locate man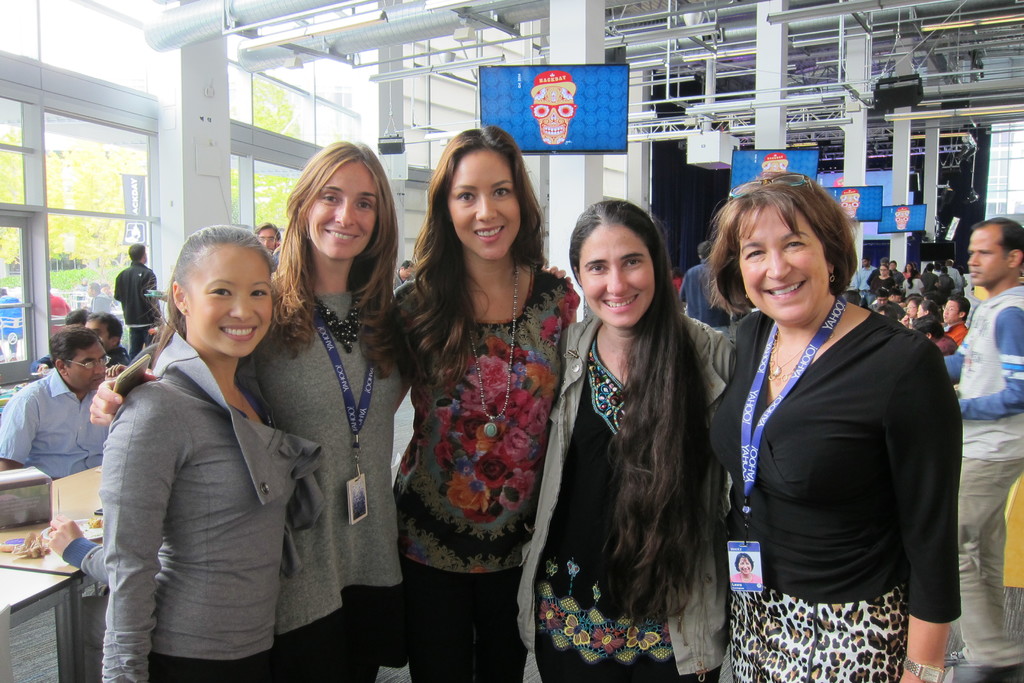
255:222:282:255
